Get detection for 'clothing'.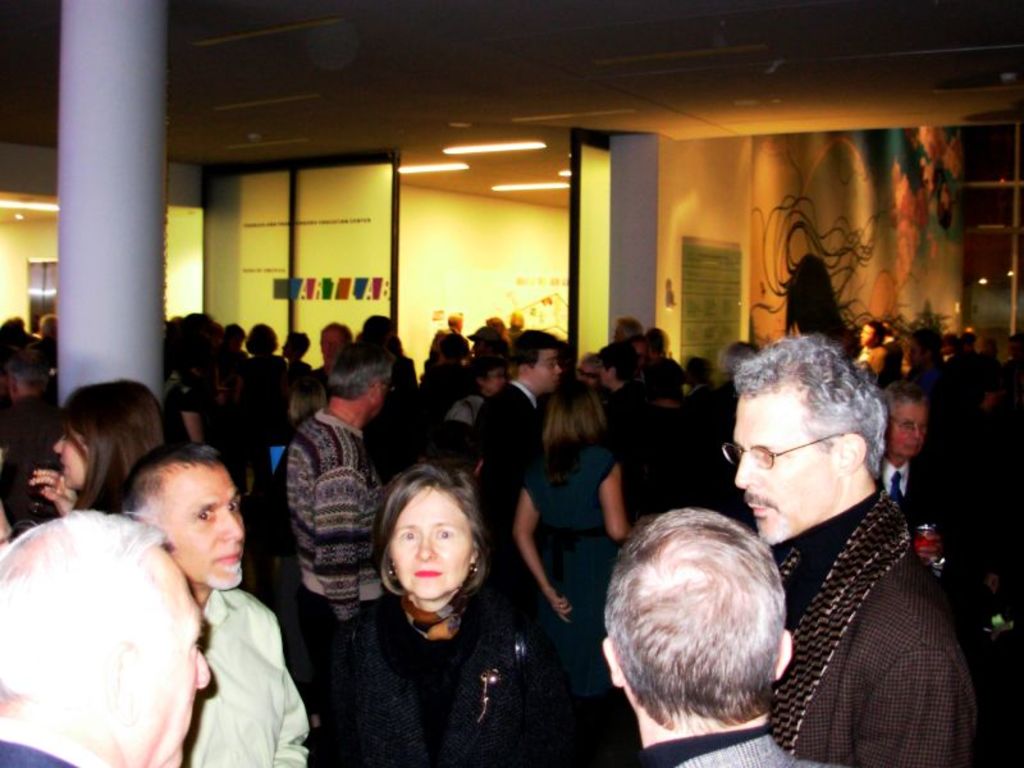
Detection: Rect(330, 593, 586, 767).
